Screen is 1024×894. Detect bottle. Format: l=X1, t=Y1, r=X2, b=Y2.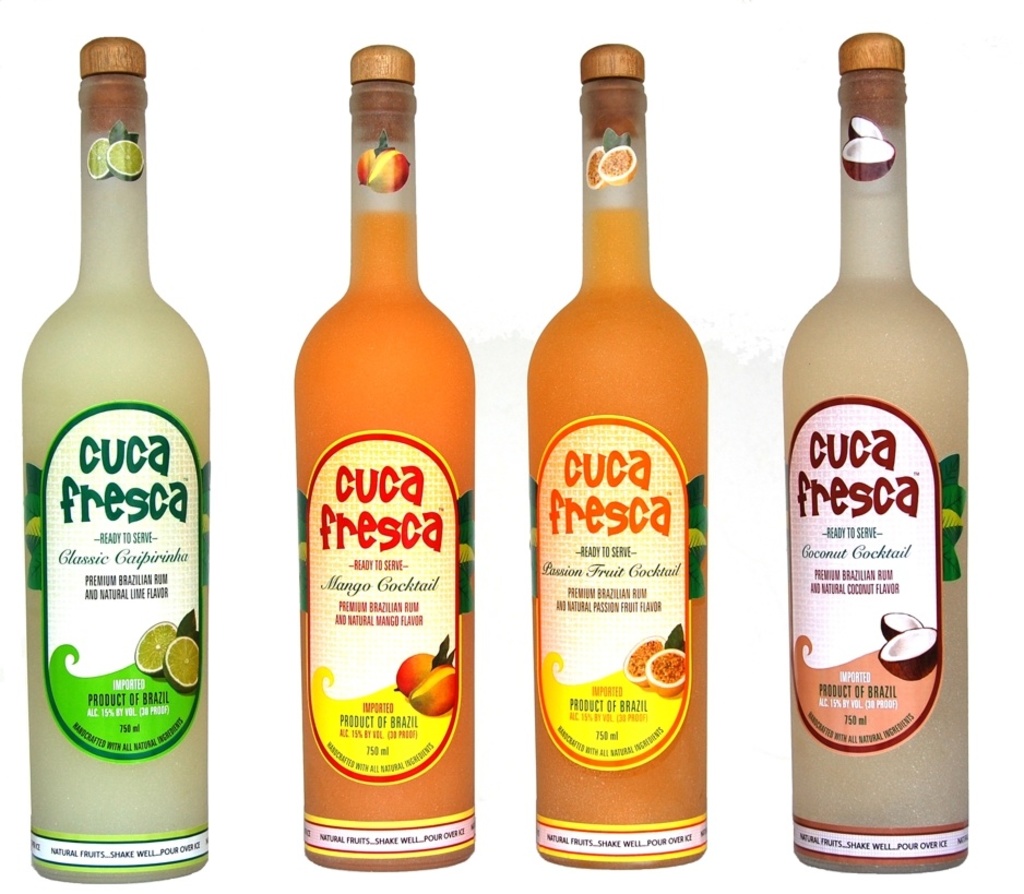
l=288, t=40, r=474, b=873.
